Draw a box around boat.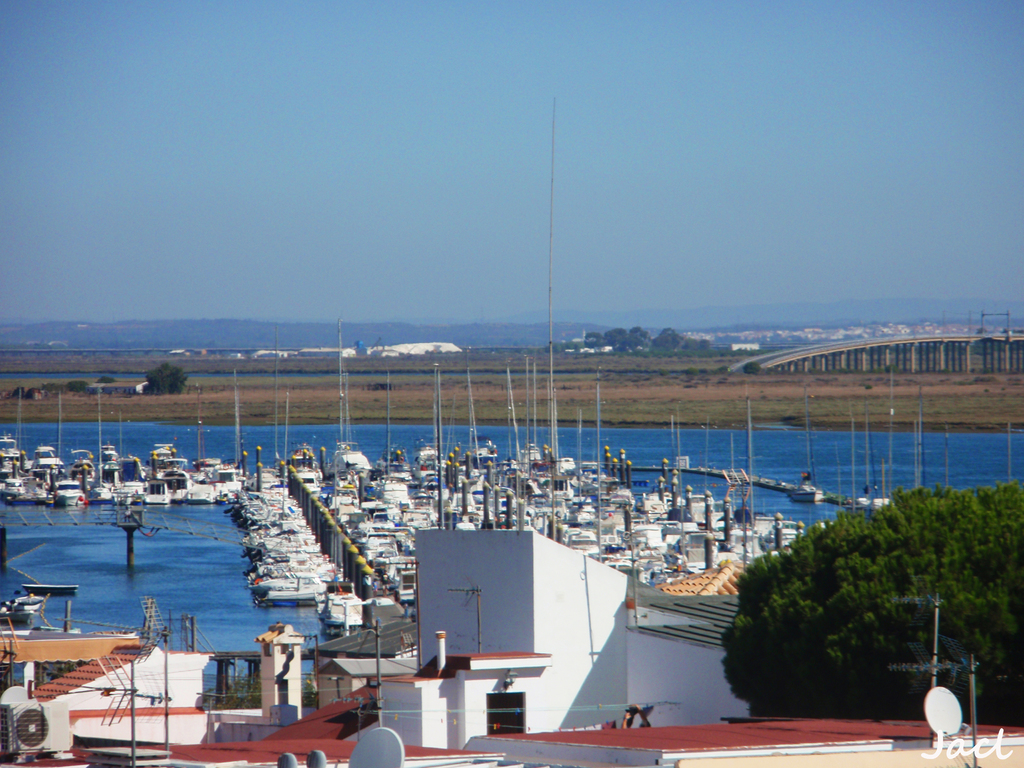
<bbox>97, 435, 118, 482</bbox>.
